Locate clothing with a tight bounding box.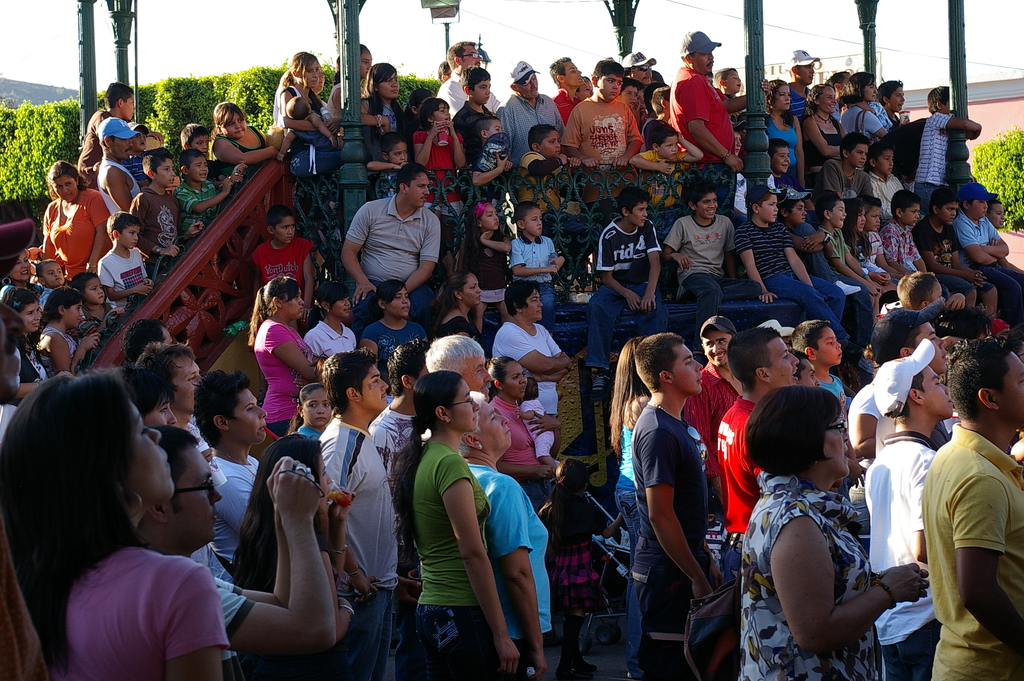
94:159:131:214.
